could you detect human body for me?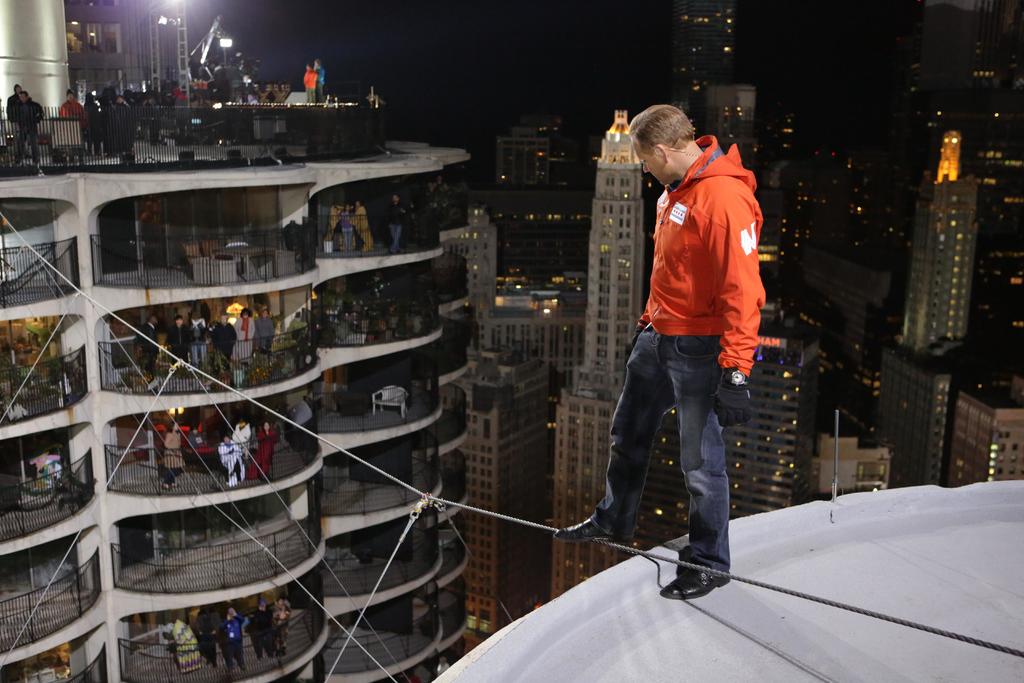
Detection result: {"left": 136, "top": 312, "right": 157, "bottom": 373}.
